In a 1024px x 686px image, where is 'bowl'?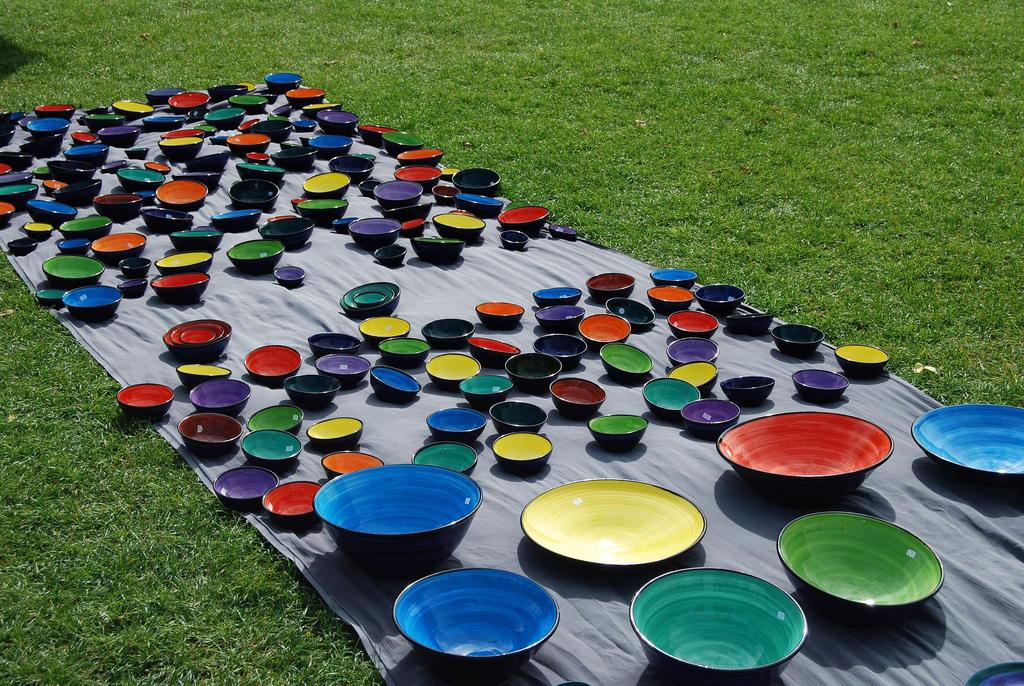
l=585, t=274, r=635, b=304.
